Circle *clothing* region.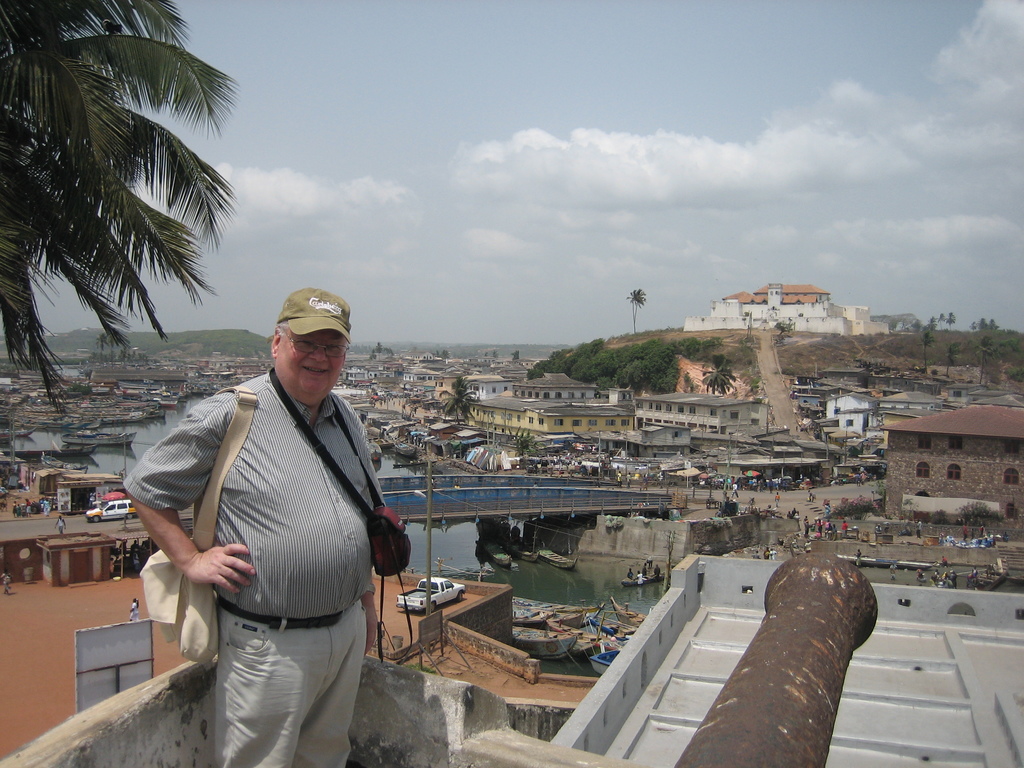
Region: [x1=125, y1=371, x2=397, y2=762].
